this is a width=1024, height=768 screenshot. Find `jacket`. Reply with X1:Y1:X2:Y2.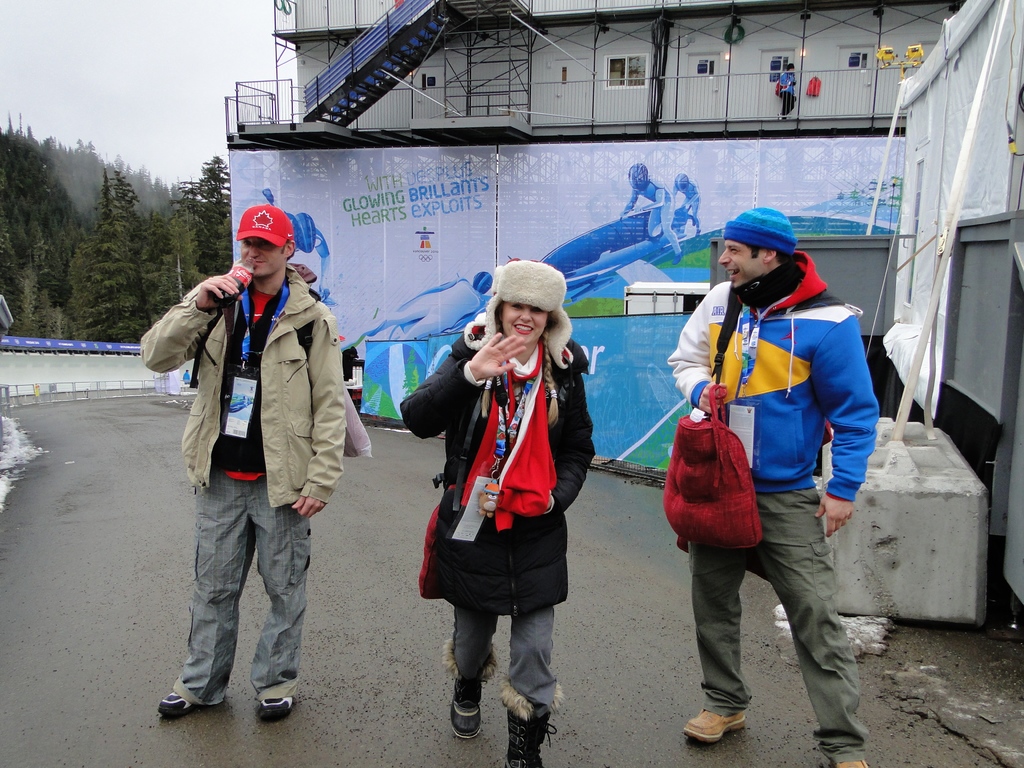
141:266:346:509.
